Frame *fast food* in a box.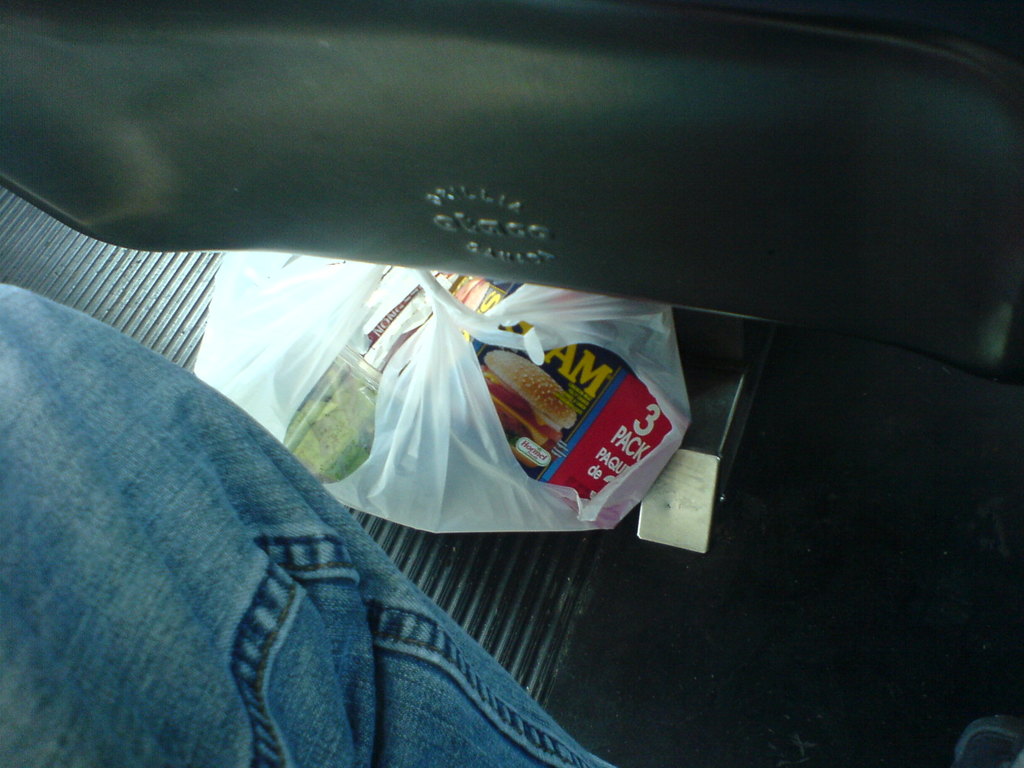
select_region(479, 348, 577, 472).
